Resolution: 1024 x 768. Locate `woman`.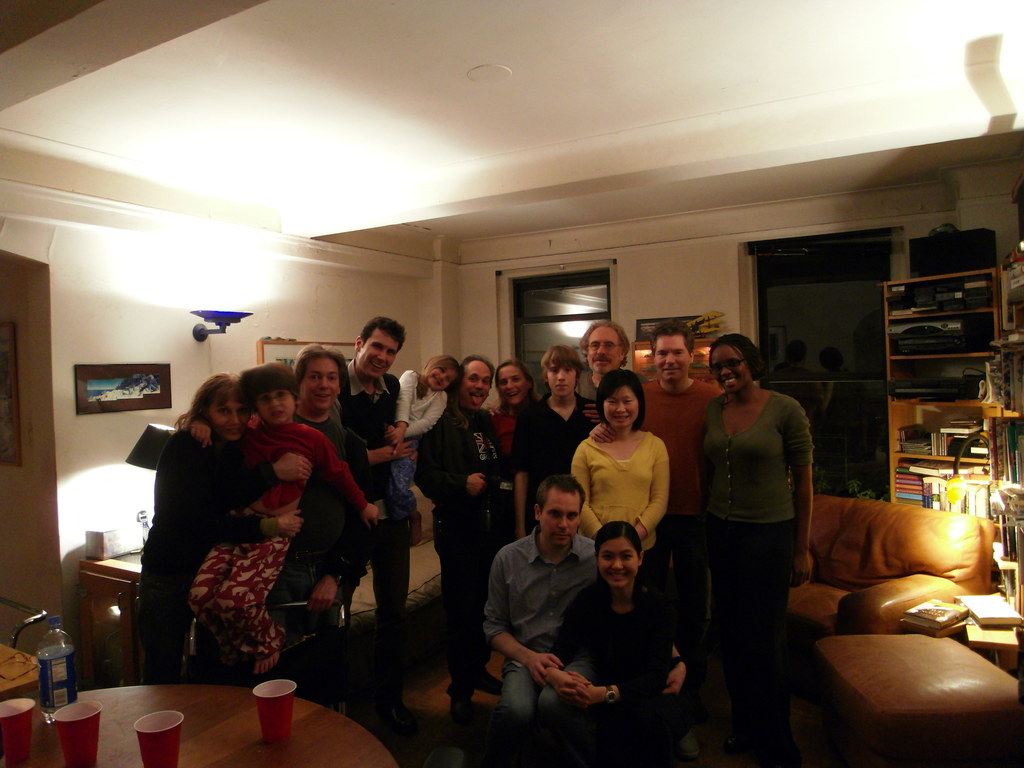
bbox=[571, 369, 669, 598].
